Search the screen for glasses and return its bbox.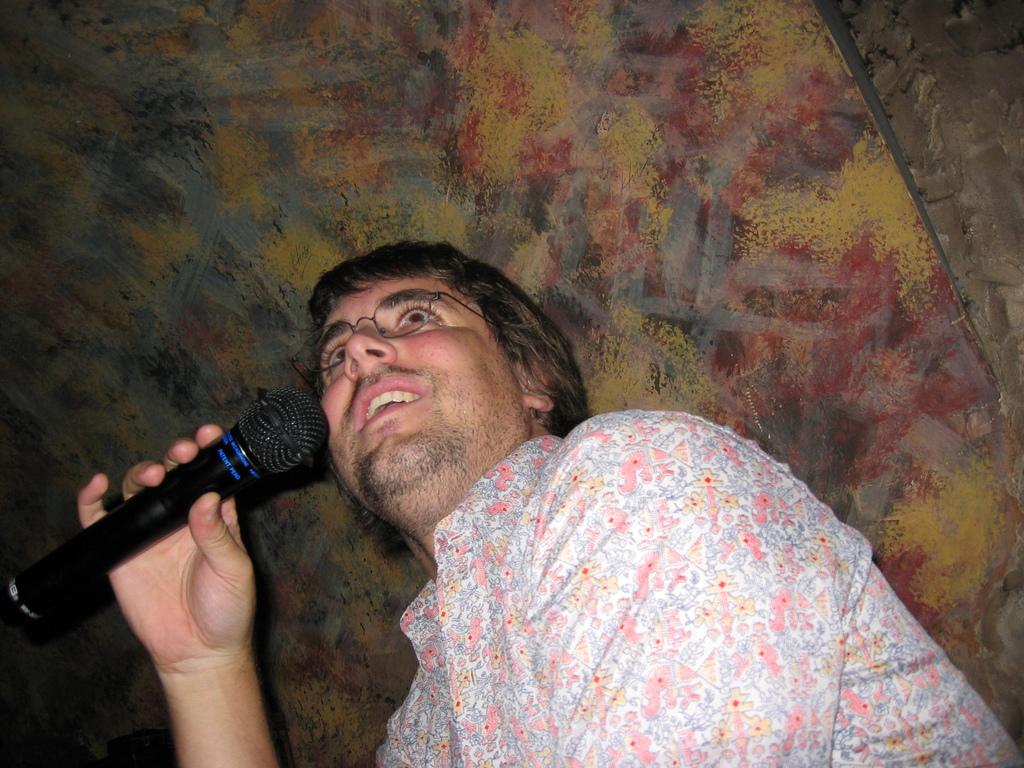
Found: detection(287, 287, 500, 402).
